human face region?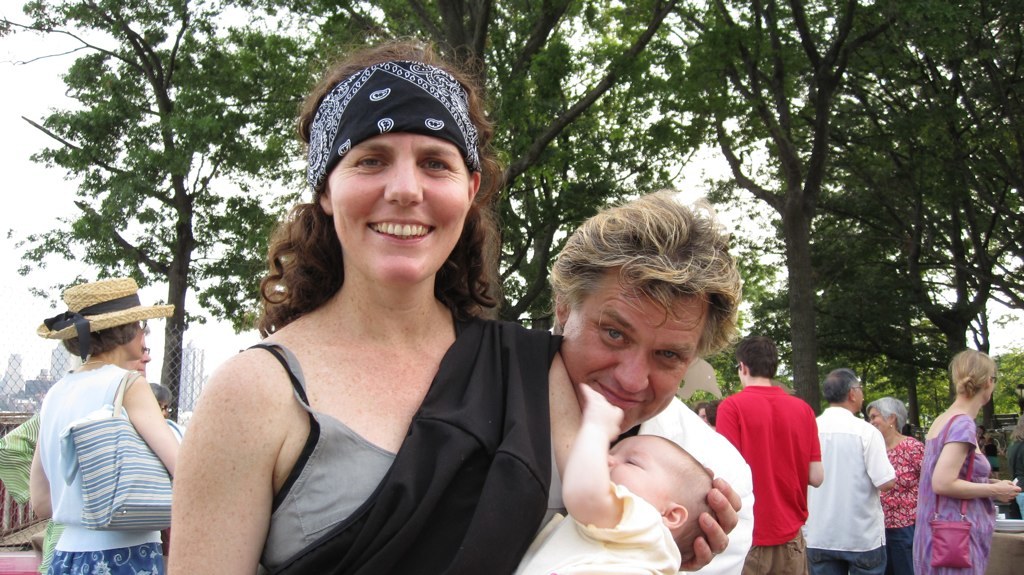
bbox=(127, 345, 147, 367)
